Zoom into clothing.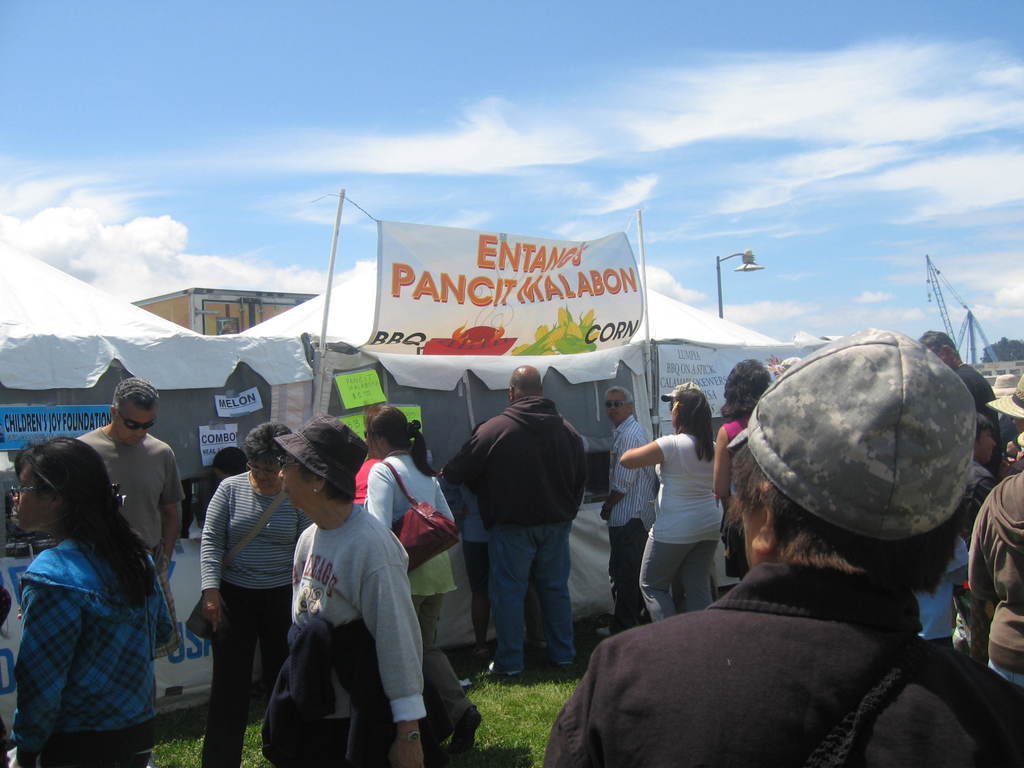
Zoom target: detection(436, 398, 576, 661).
